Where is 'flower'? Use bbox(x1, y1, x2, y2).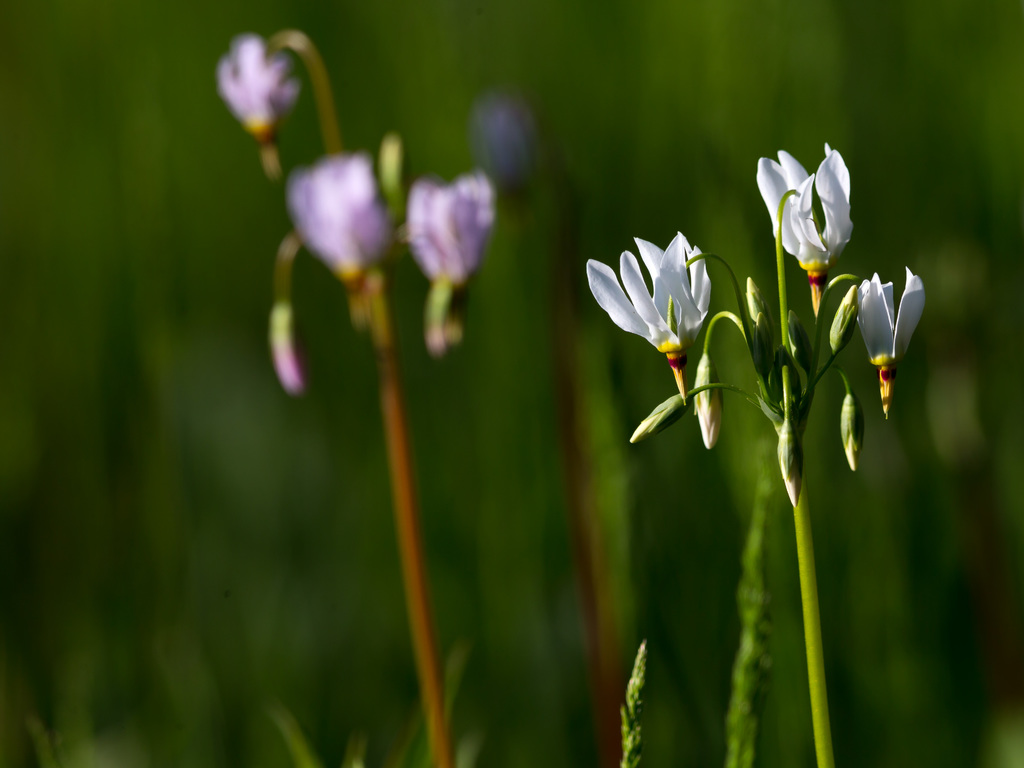
bbox(276, 145, 362, 284).
